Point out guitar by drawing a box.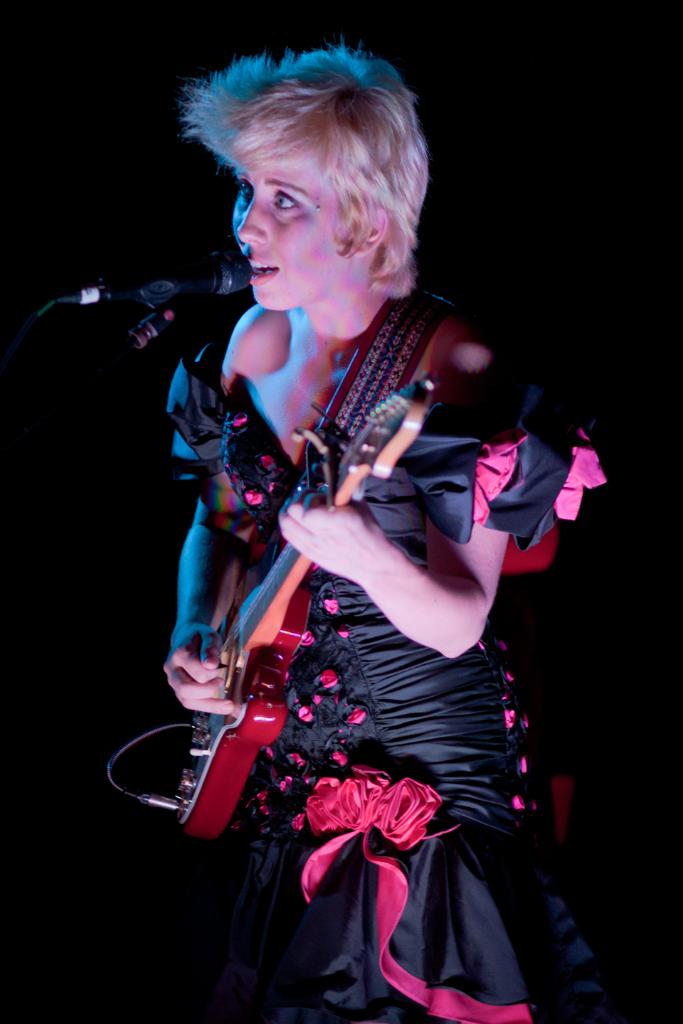
<bbox>153, 371, 437, 852</bbox>.
